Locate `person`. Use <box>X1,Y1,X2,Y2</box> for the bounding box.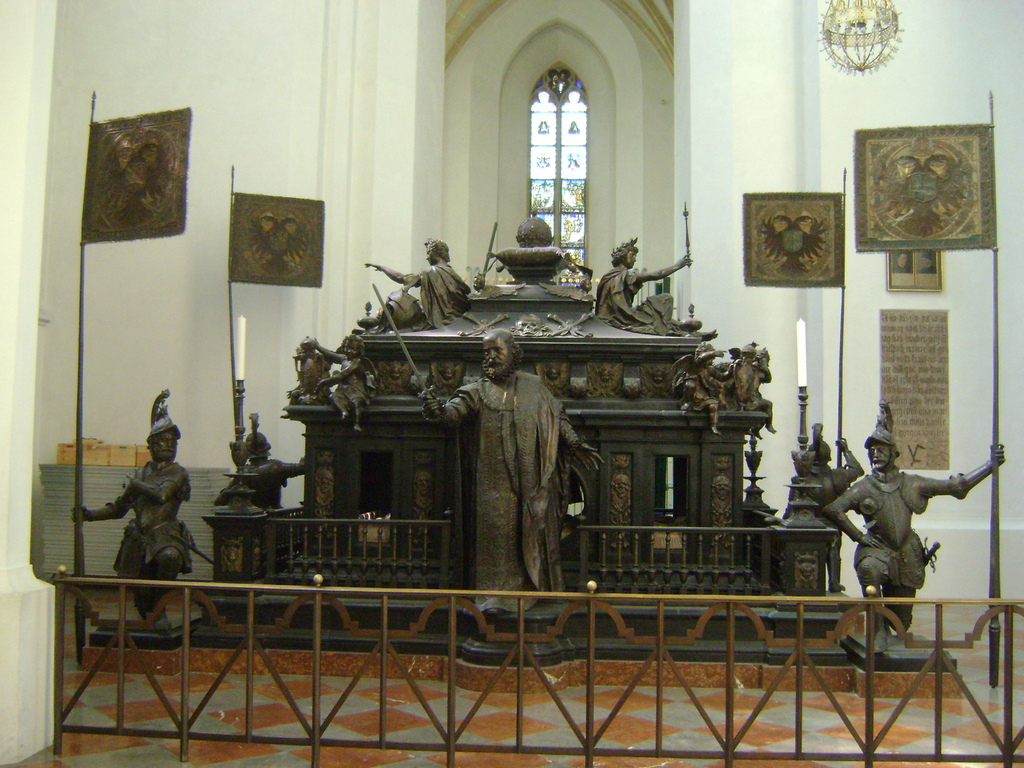
<box>318,338,378,430</box>.
